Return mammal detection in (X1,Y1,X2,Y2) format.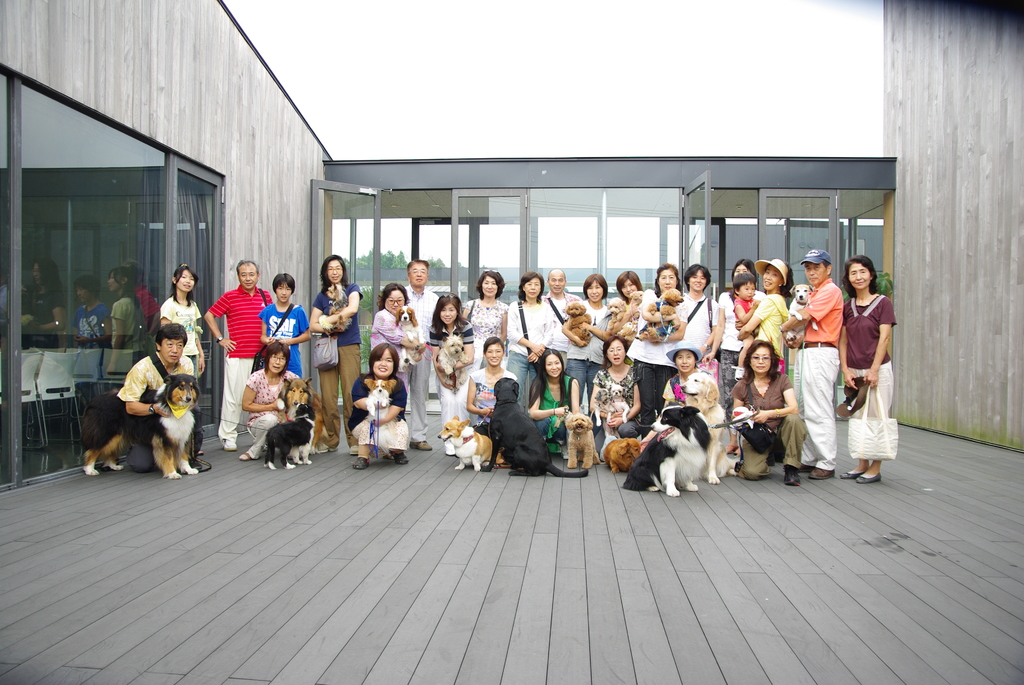
(239,338,296,461).
